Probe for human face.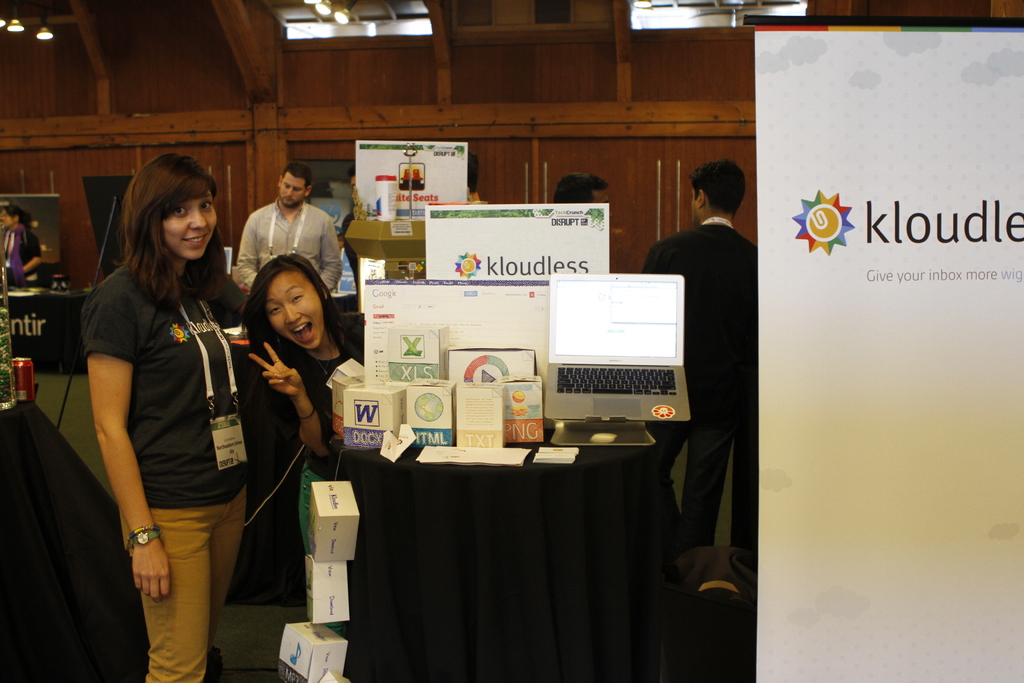
Probe result: box=[0, 210, 14, 227].
